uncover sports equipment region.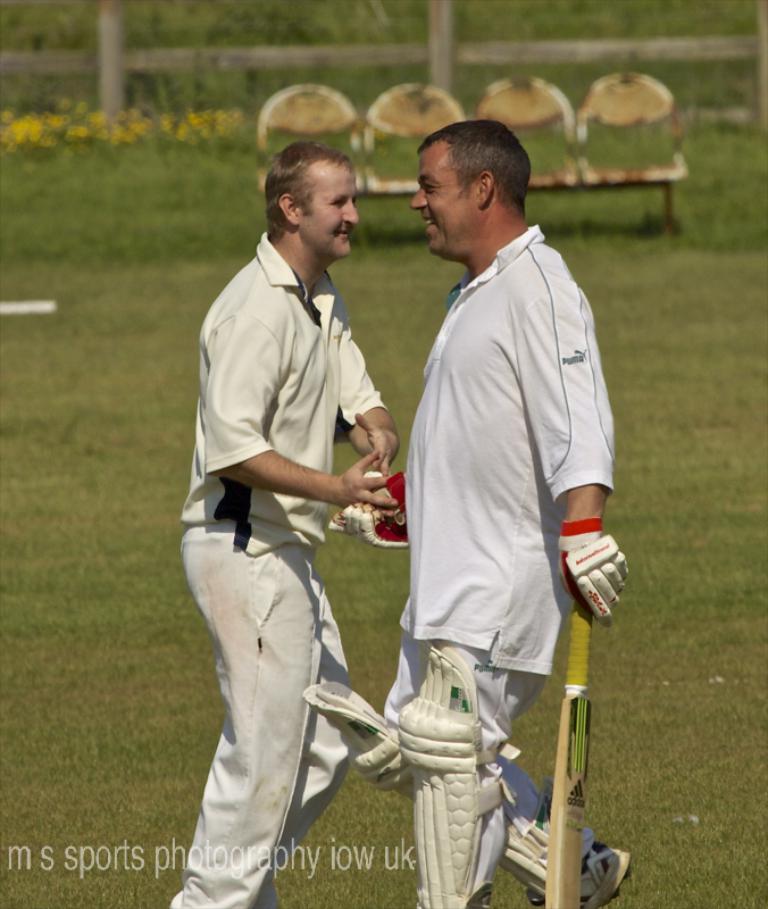
Uncovered: detection(302, 677, 603, 900).
